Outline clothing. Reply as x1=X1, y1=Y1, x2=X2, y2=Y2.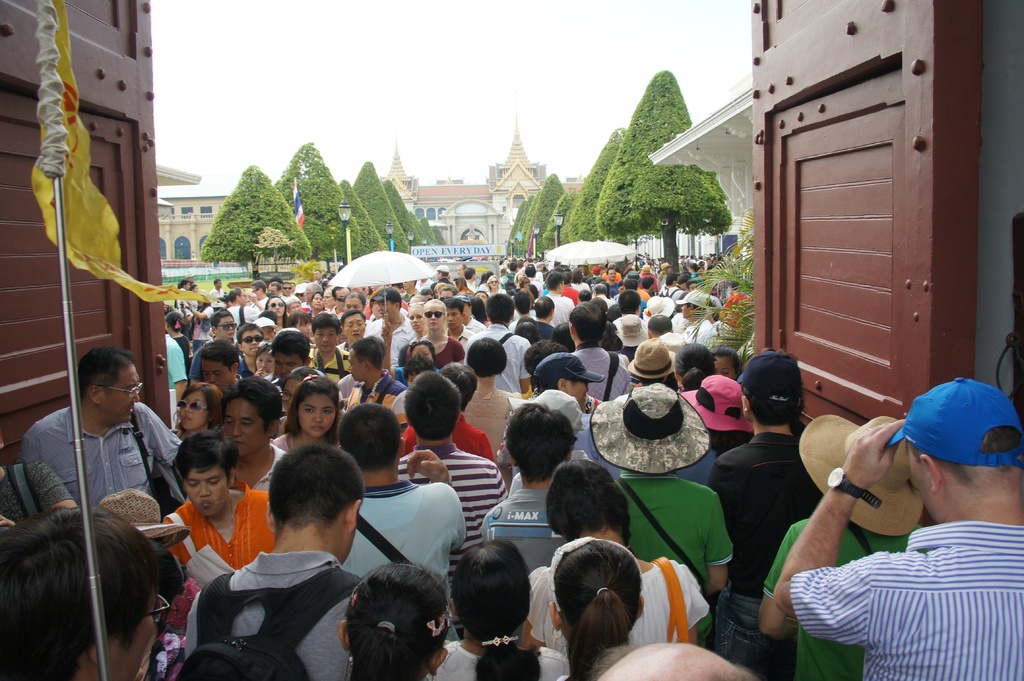
x1=601, y1=479, x2=739, y2=618.
